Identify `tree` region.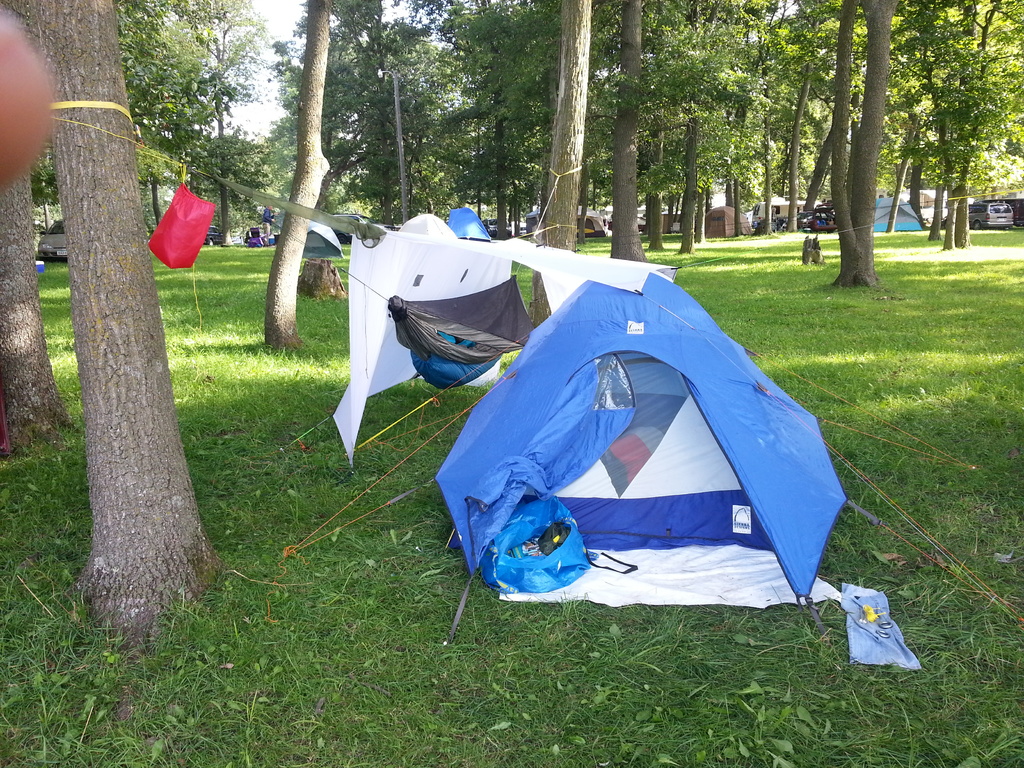
Region: Rect(0, 1, 225, 659).
